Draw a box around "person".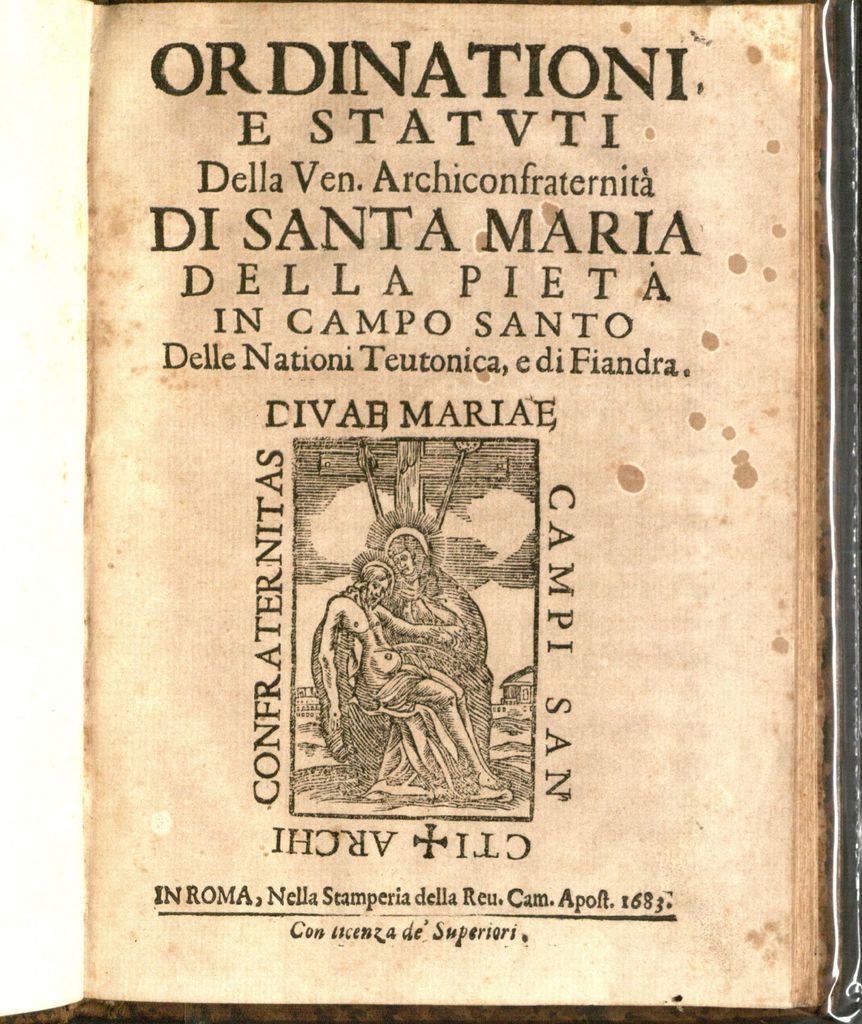
<box>318,563,510,792</box>.
